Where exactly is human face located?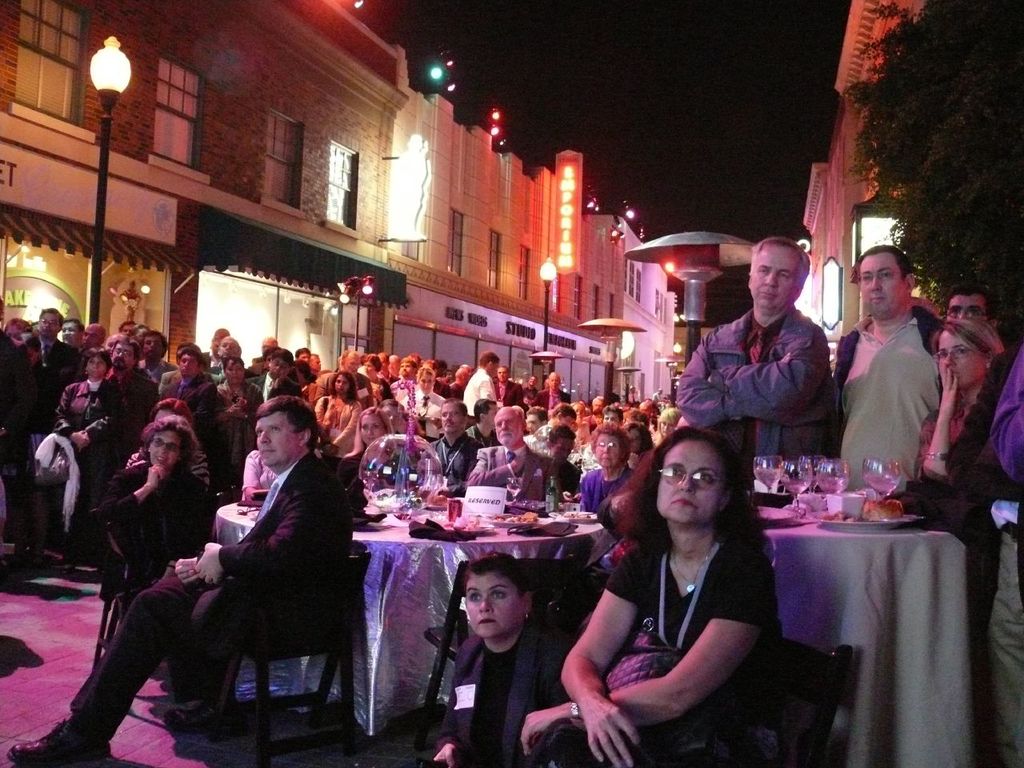
Its bounding box is (left=750, top=242, right=794, bottom=308).
